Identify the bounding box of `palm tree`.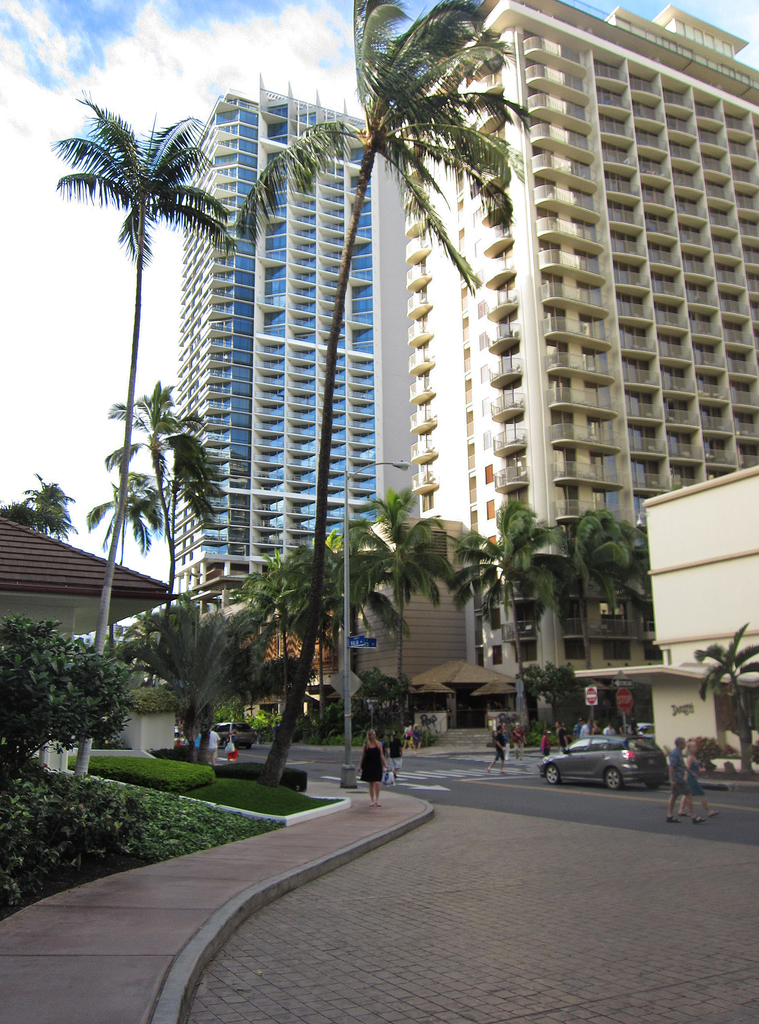
<region>473, 535, 546, 703</region>.
